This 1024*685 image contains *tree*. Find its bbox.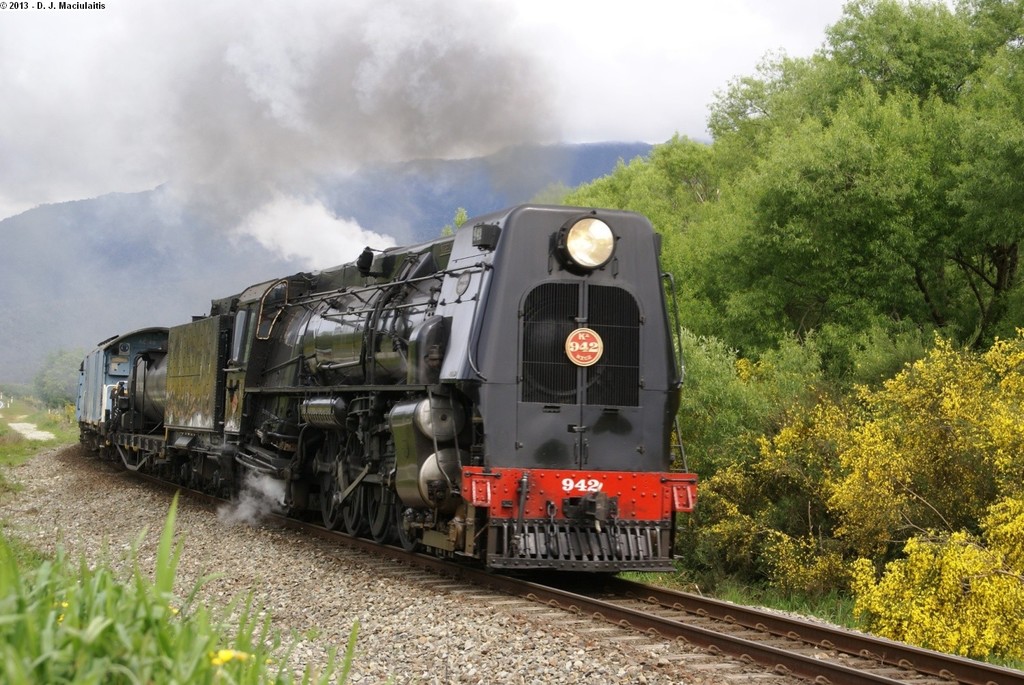
(x1=586, y1=134, x2=770, y2=369).
